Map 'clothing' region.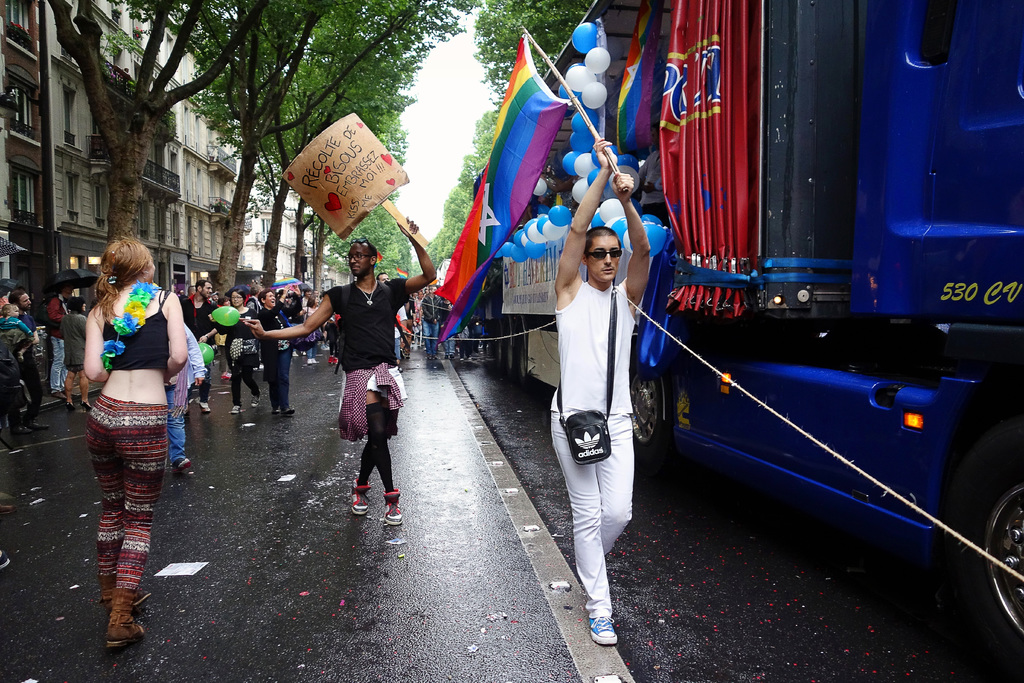
Mapped to [212,304,257,404].
